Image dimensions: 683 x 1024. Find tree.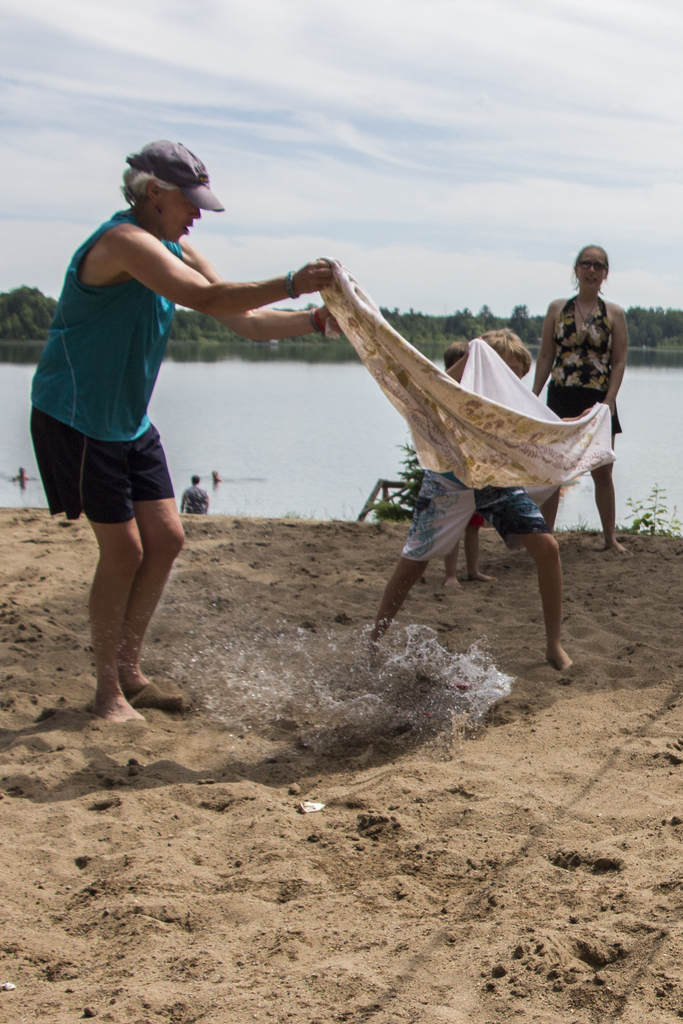
(left=528, top=317, right=547, bottom=344).
